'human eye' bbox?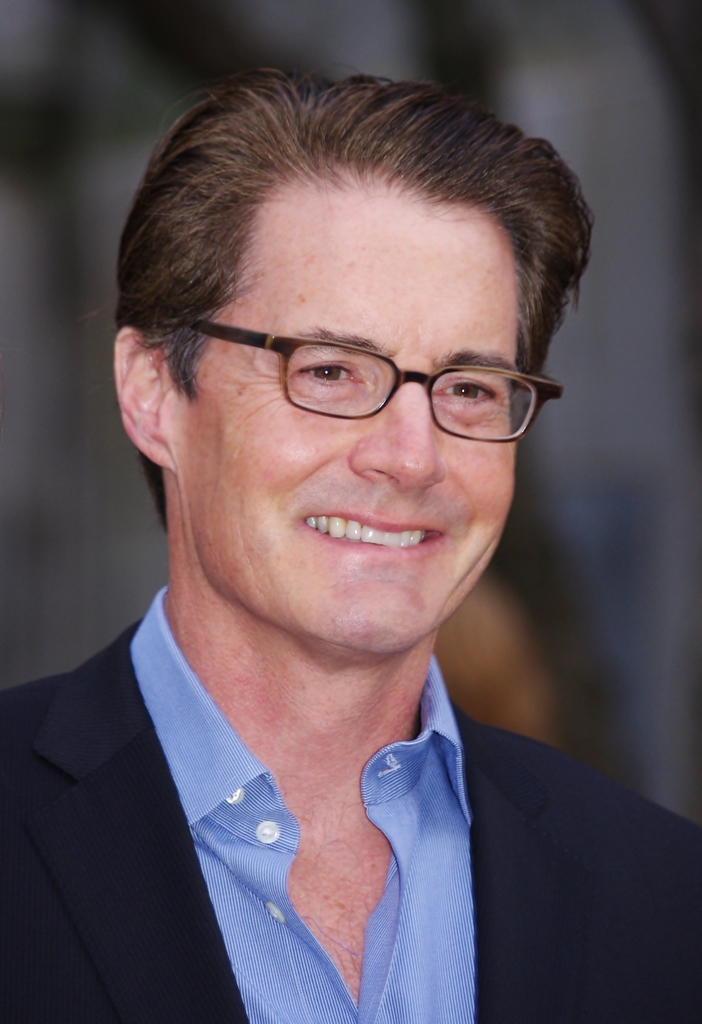
<bbox>427, 371, 501, 413</bbox>
